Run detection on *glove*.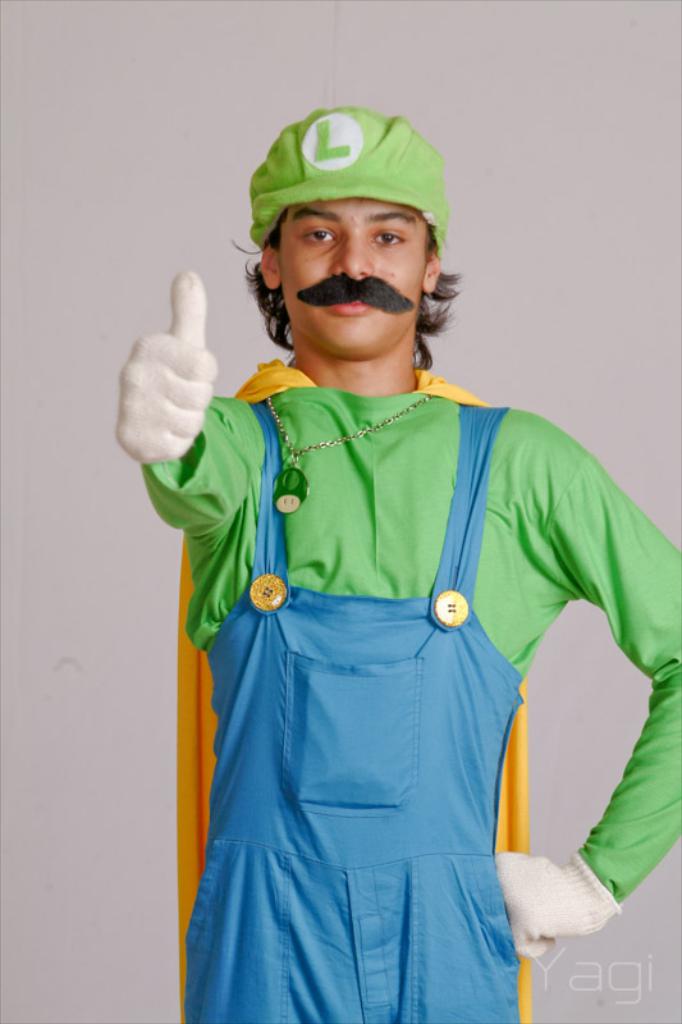
Result: box=[493, 845, 624, 960].
